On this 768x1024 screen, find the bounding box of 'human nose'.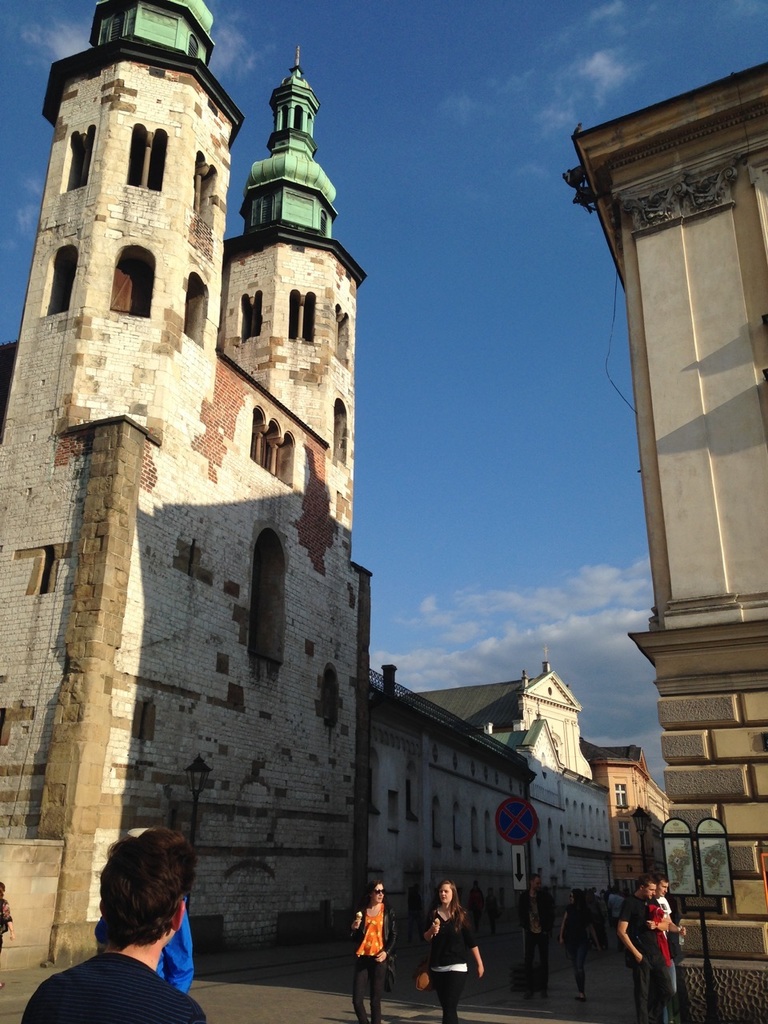
Bounding box: Rect(440, 891, 449, 898).
